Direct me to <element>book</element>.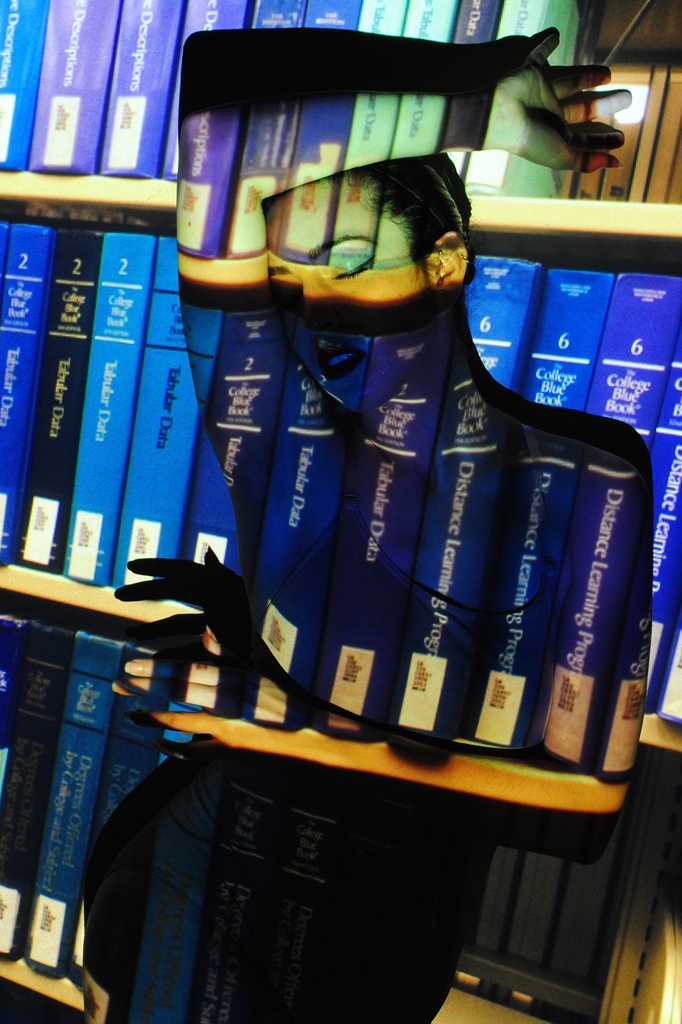
Direction: Rect(527, 266, 617, 422).
